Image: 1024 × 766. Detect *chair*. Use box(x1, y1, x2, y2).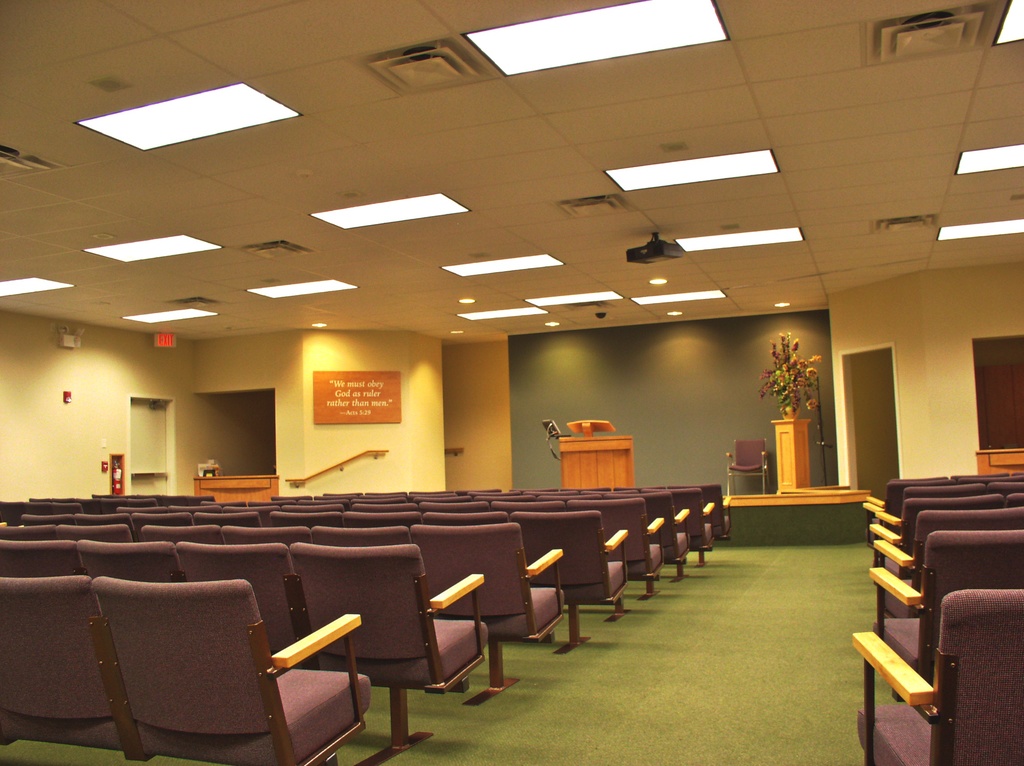
box(987, 483, 1023, 497).
